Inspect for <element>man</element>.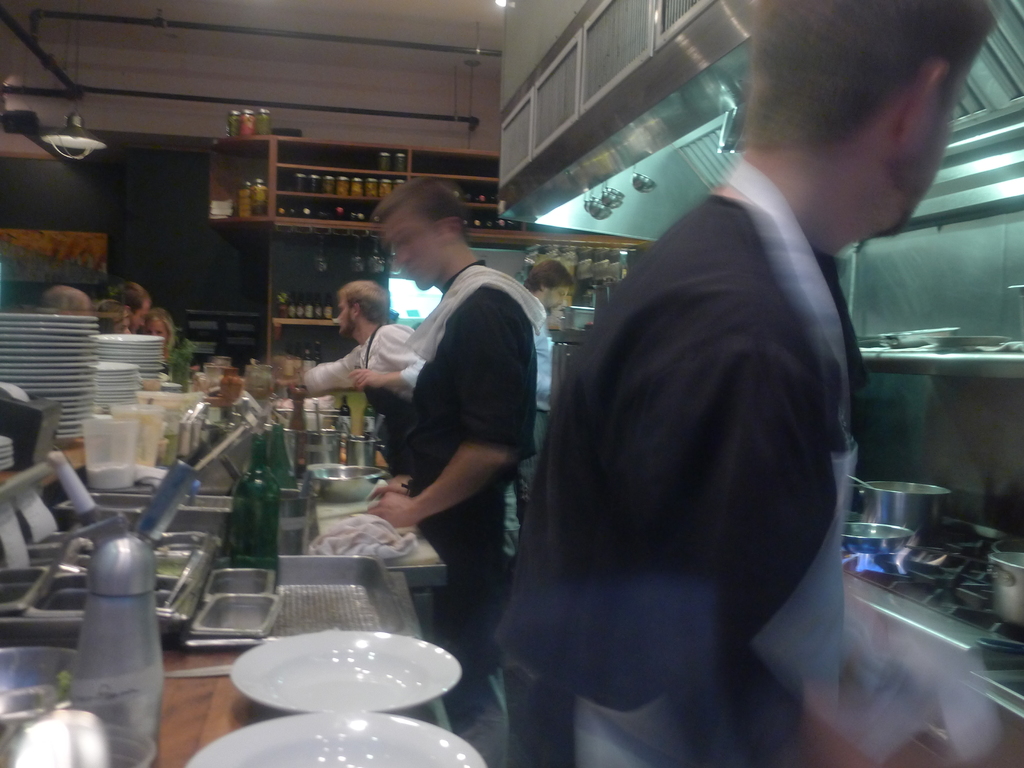
Inspection: locate(272, 279, 432, 436).
